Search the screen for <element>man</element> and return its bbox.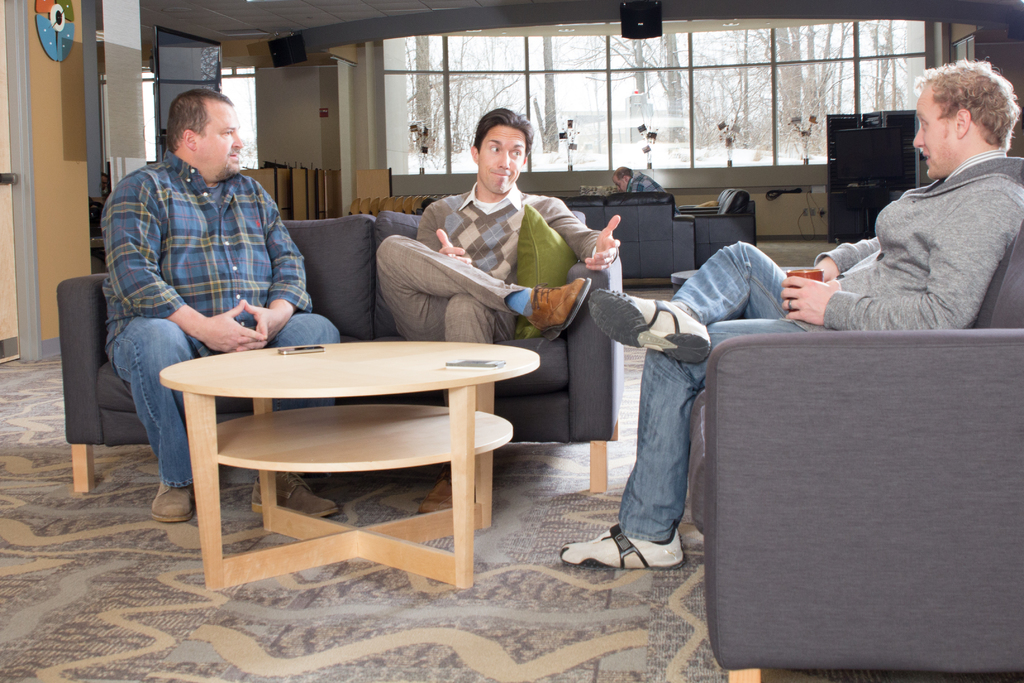
Found: <box>612,166,681,215</box>.
